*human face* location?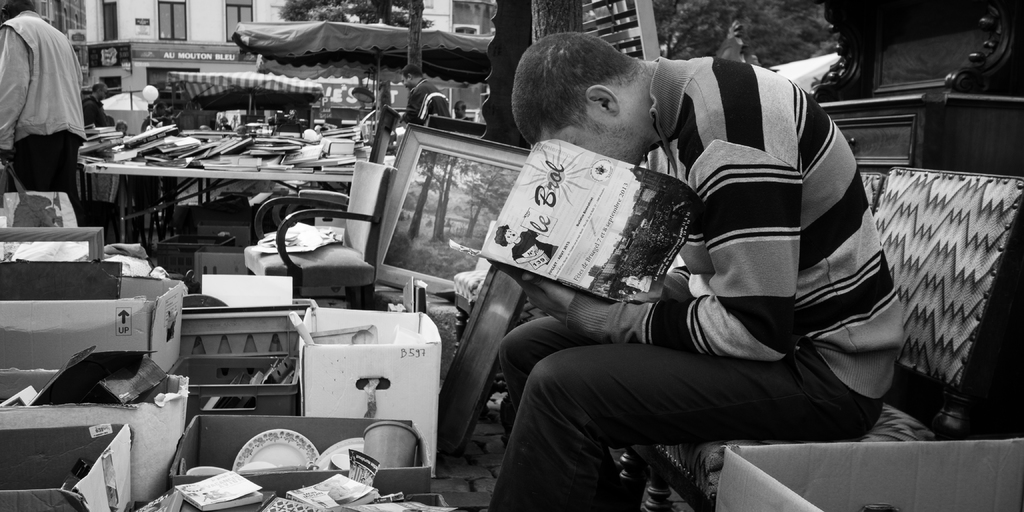
x1=454 y1=102 x2=462 y2=116
